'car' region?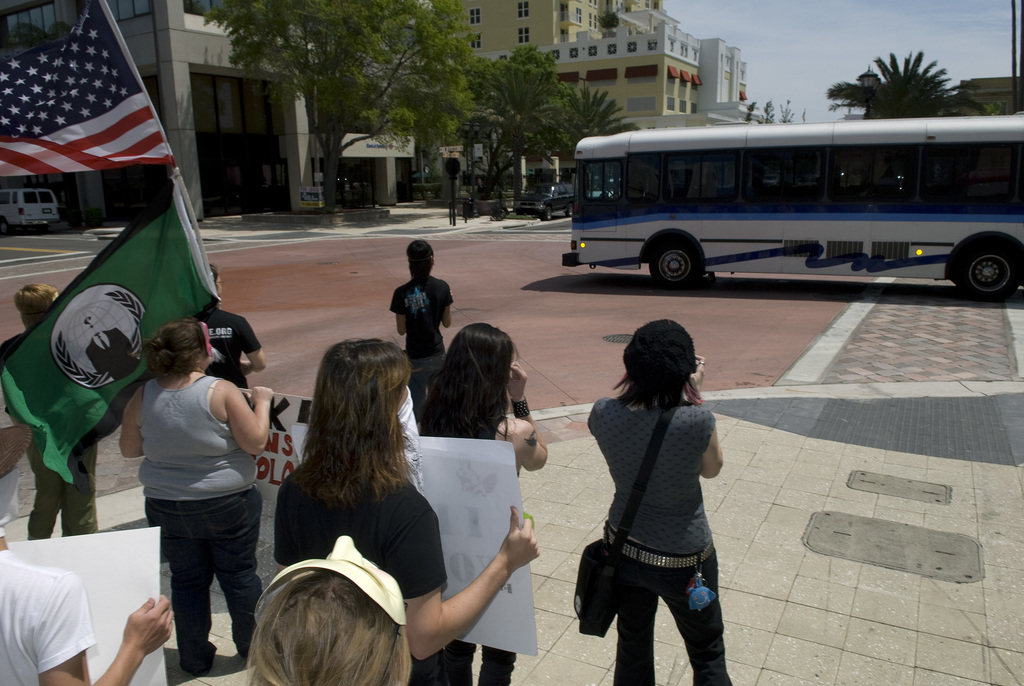
region(0, 184, 60, 234)
